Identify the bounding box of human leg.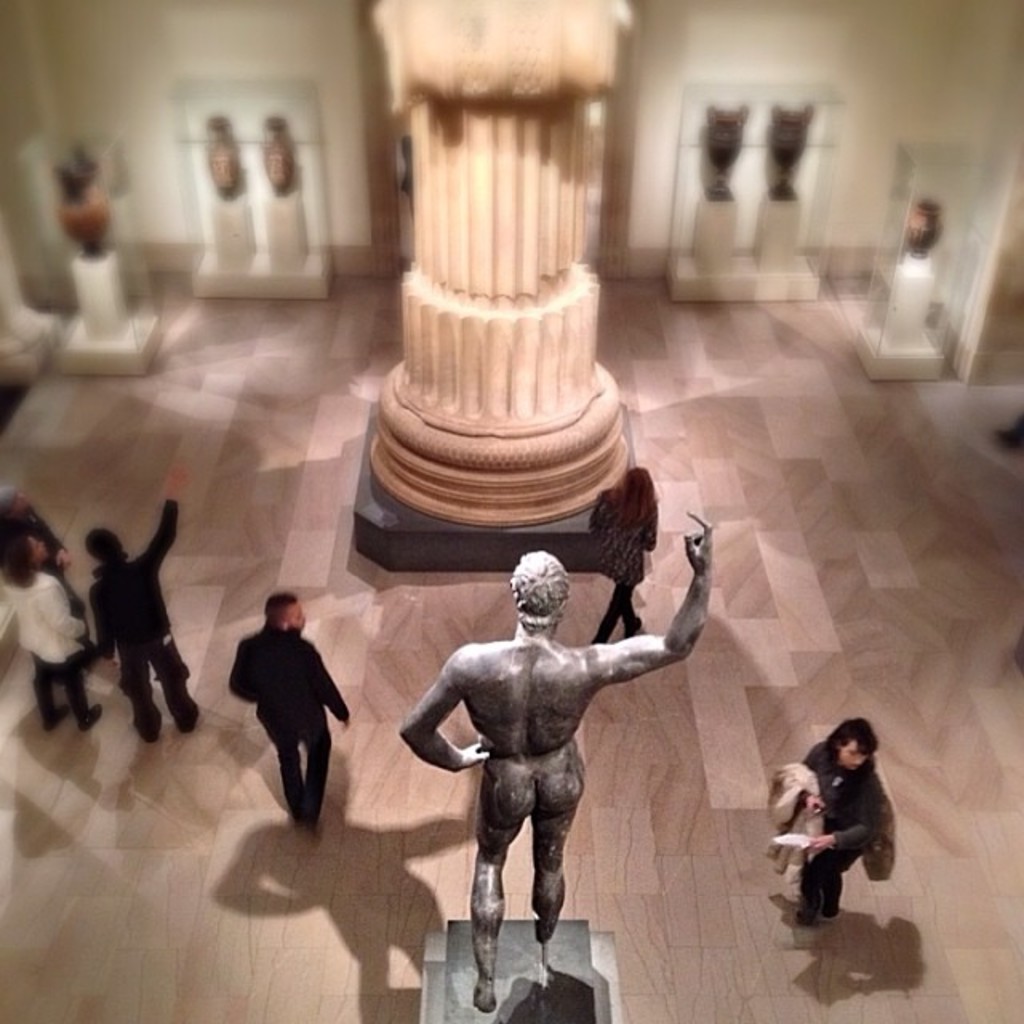
rect(256, 710, 302, 813).
